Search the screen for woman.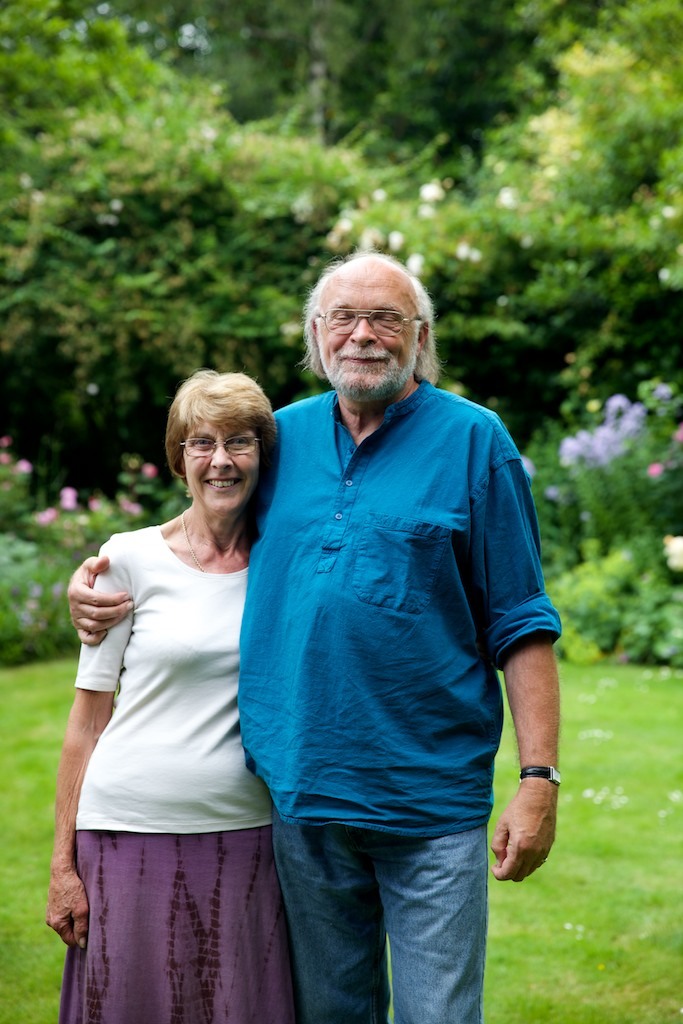
Found at [51, 366, 291, 1015].
